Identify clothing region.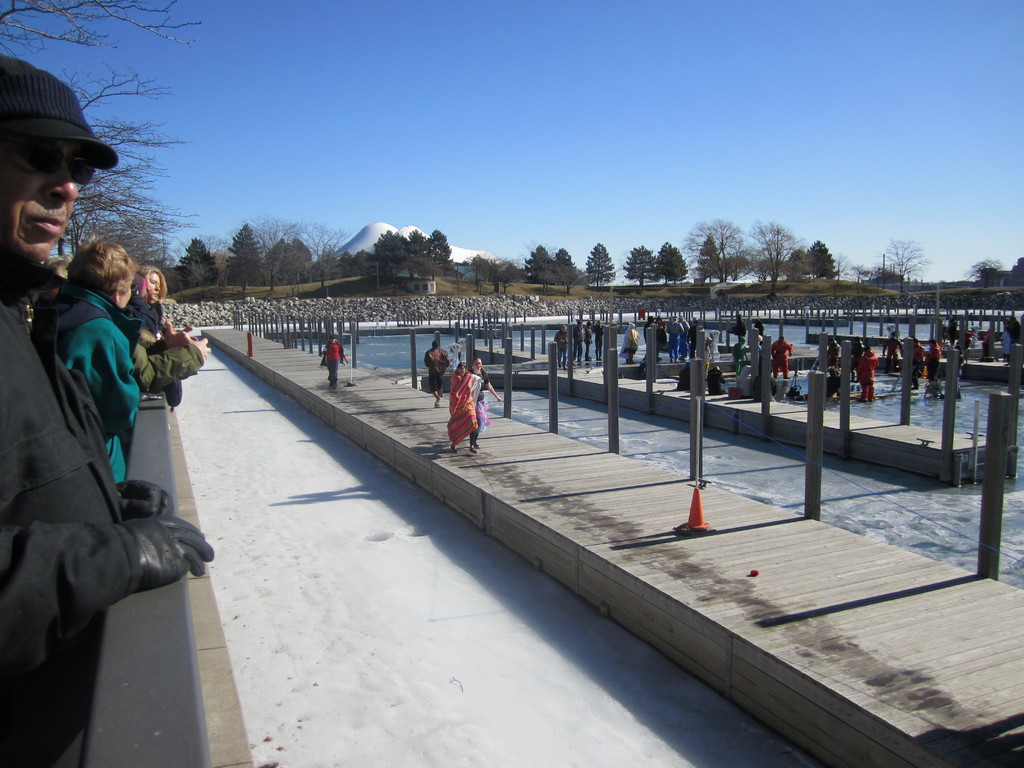
Region: rect(913, 342, 925, 388).
